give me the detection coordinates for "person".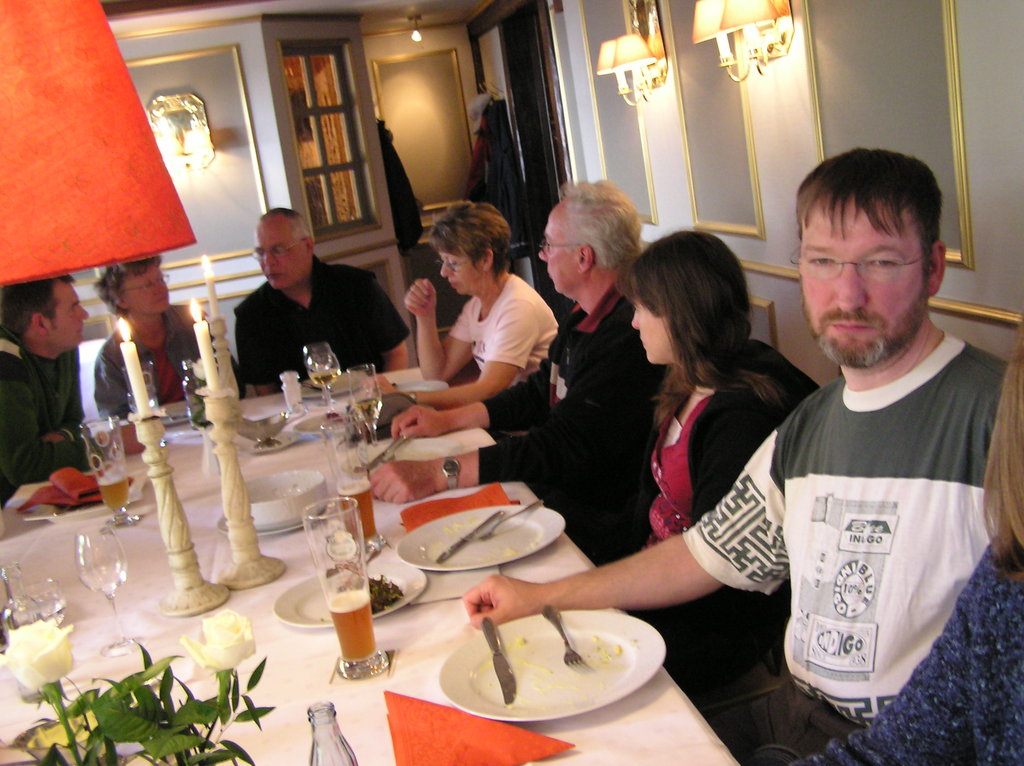
<region>367, 177, 663, 571</region>.
